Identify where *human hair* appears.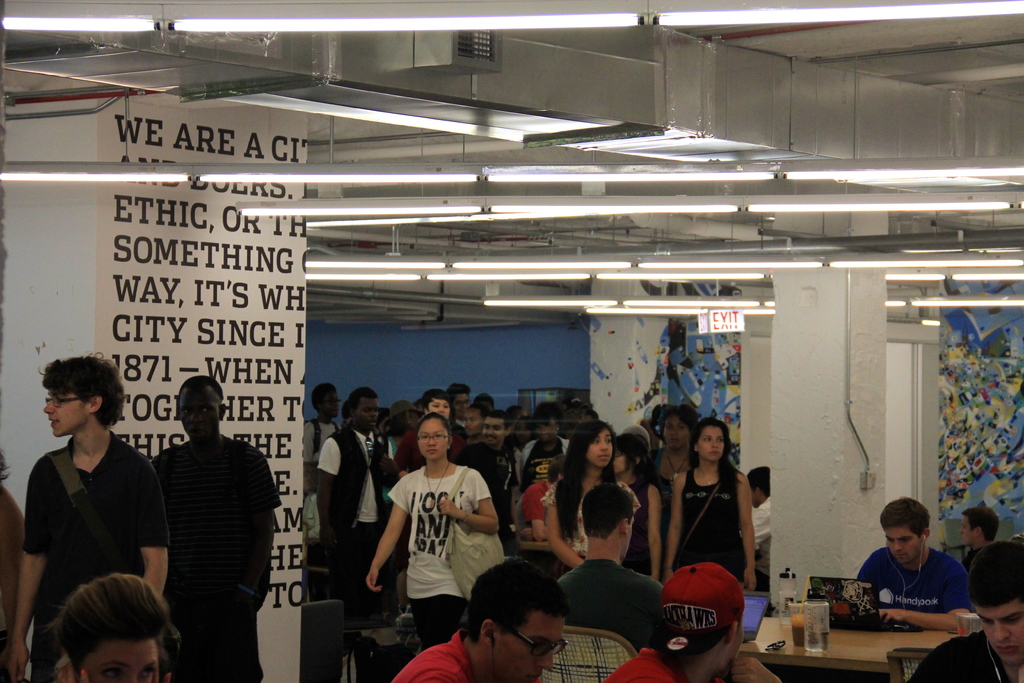
Appears at 468, 400, 492, 423.
